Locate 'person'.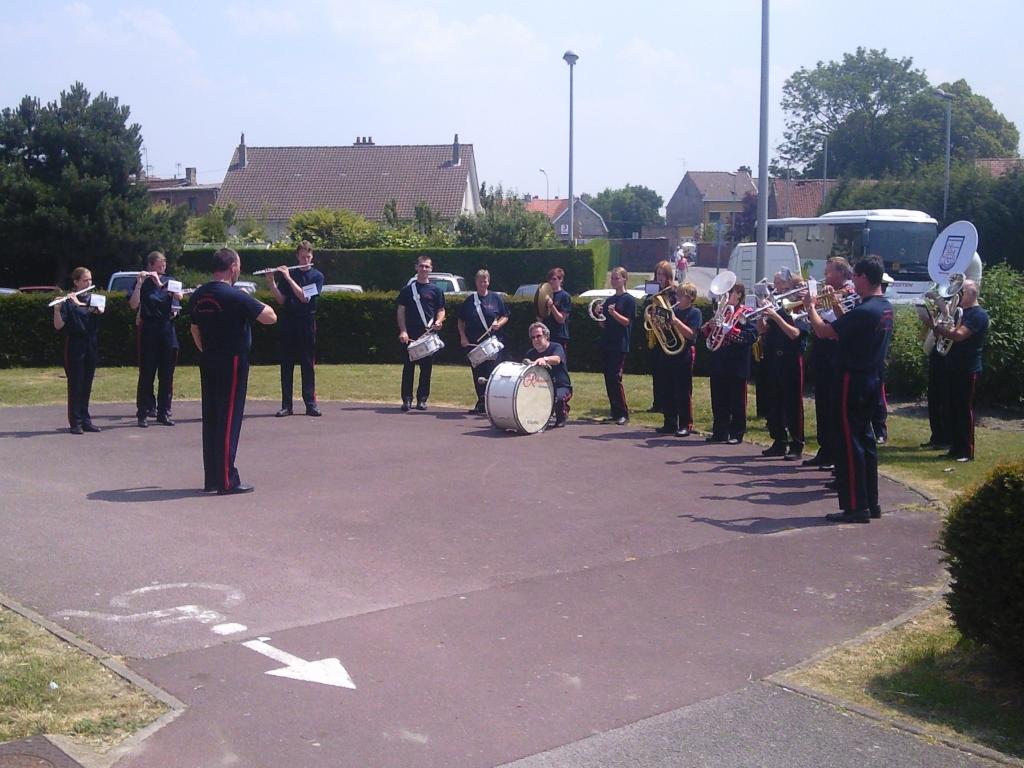
Bounding box: left=539, top=266, right=568, bottom=352.
